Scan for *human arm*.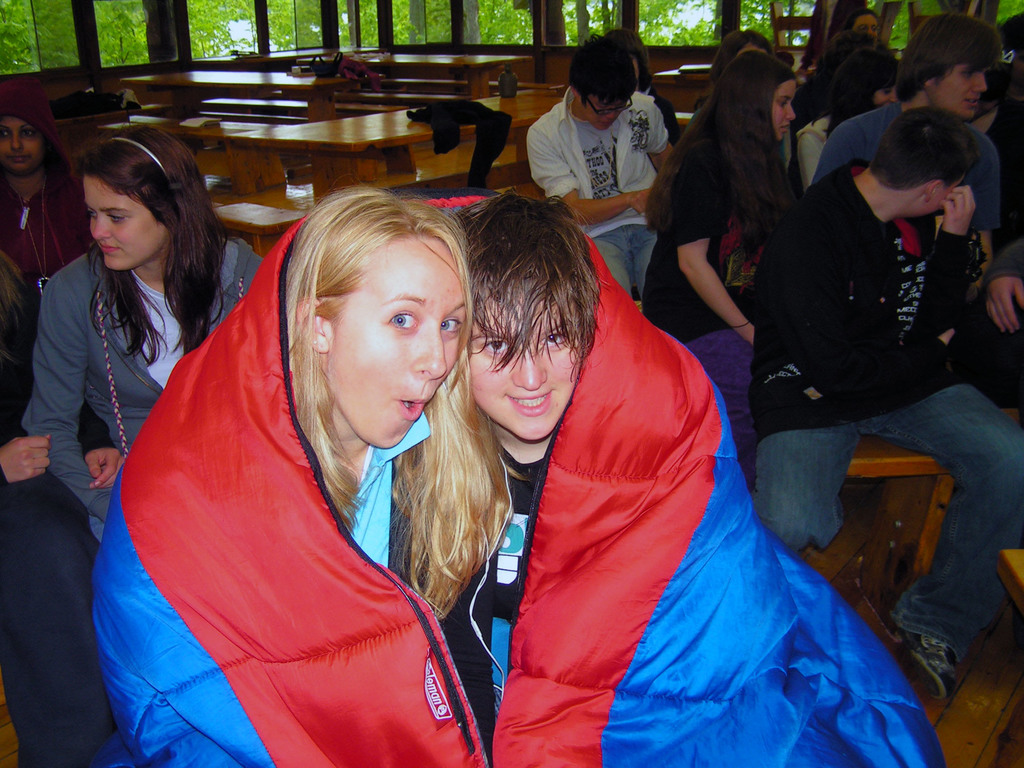
Scan result: bbox=(919, 182, 984, 339).
